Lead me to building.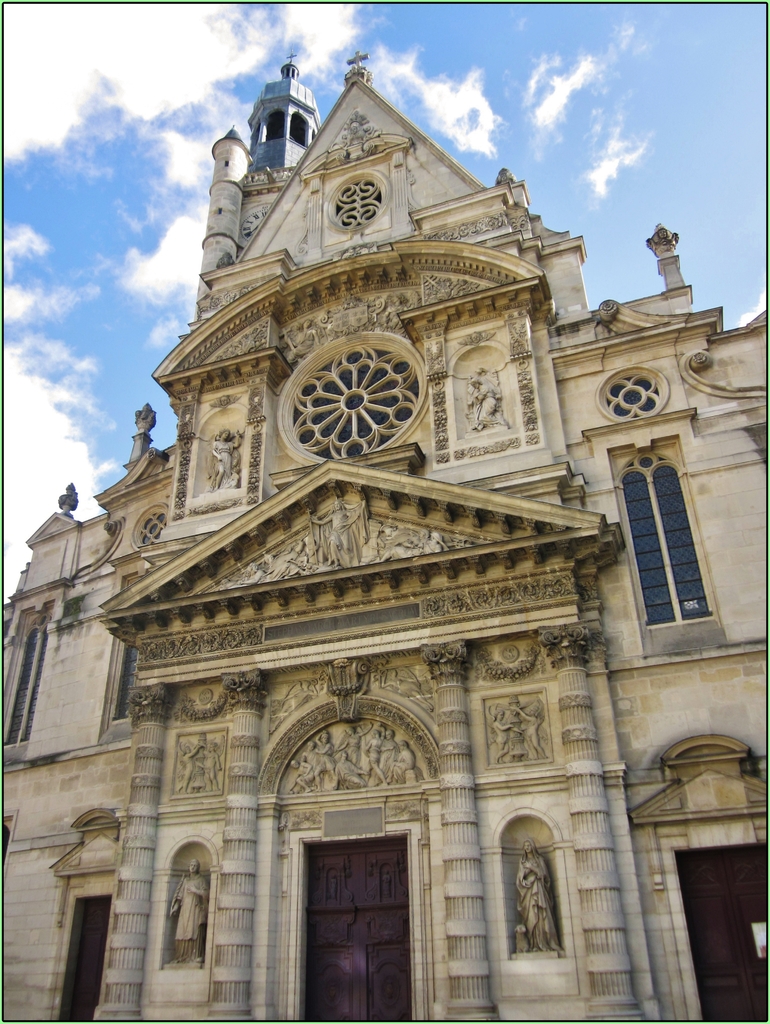
Lead to x1=0 y1=51 x2=769 y2=1022.
